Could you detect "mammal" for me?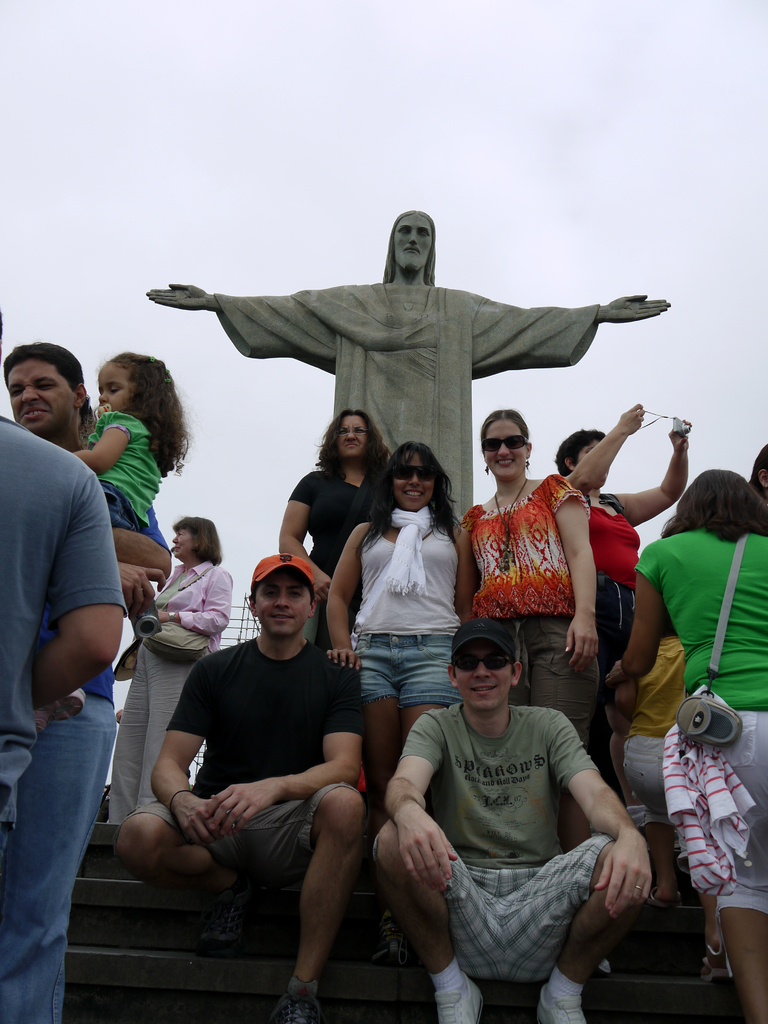
Detection result: box=[0, 308, 116, 858].
